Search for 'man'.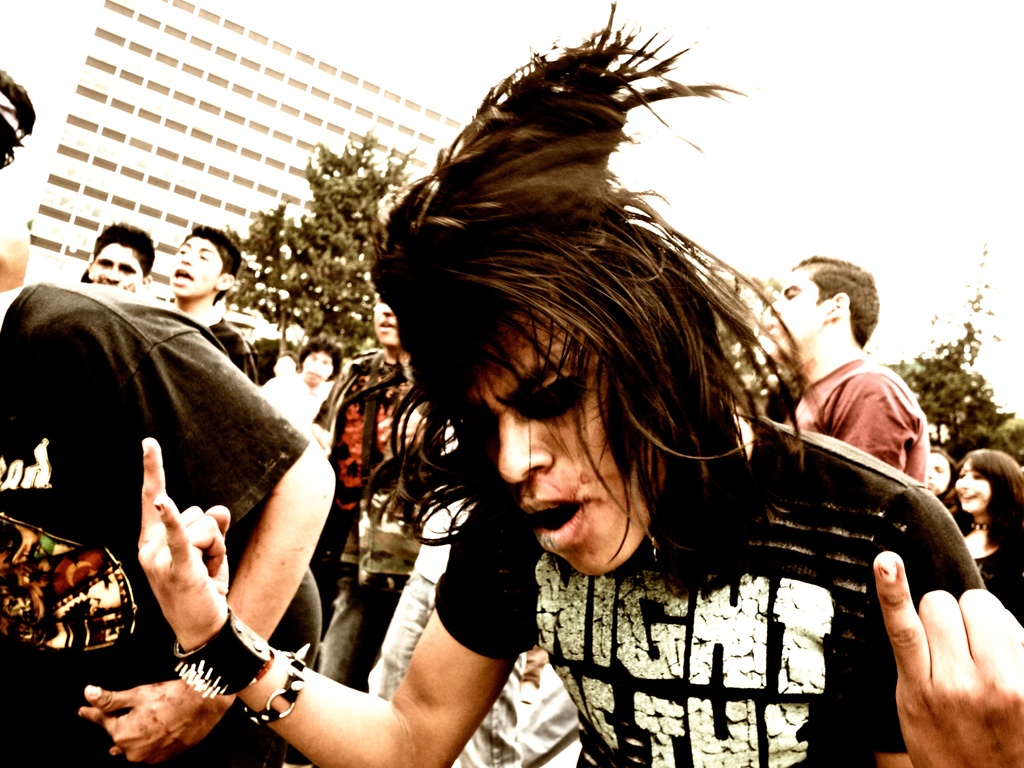
Found at (x1=141, y1=1, x2=1023, y2=767).
